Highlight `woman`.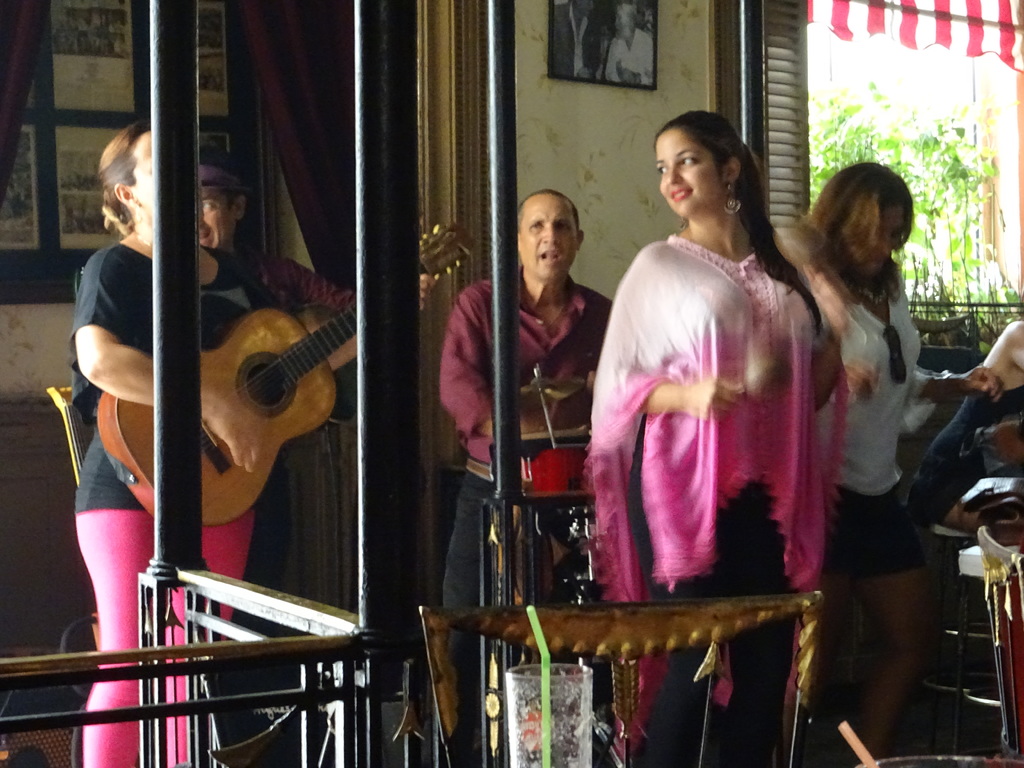
Highlighted region: 78/113/285/767.
